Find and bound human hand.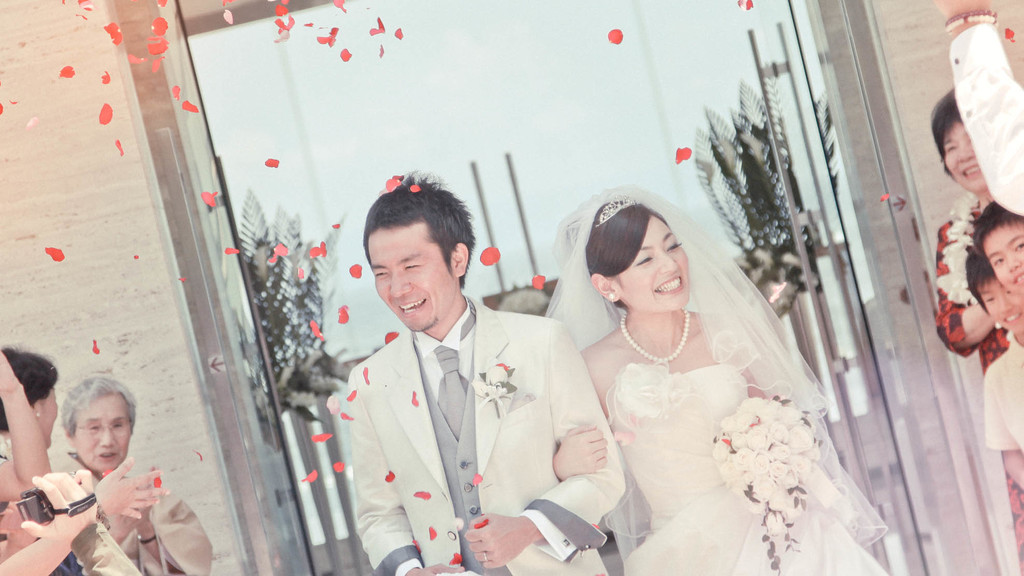
Bound: (18,469,98,545).
